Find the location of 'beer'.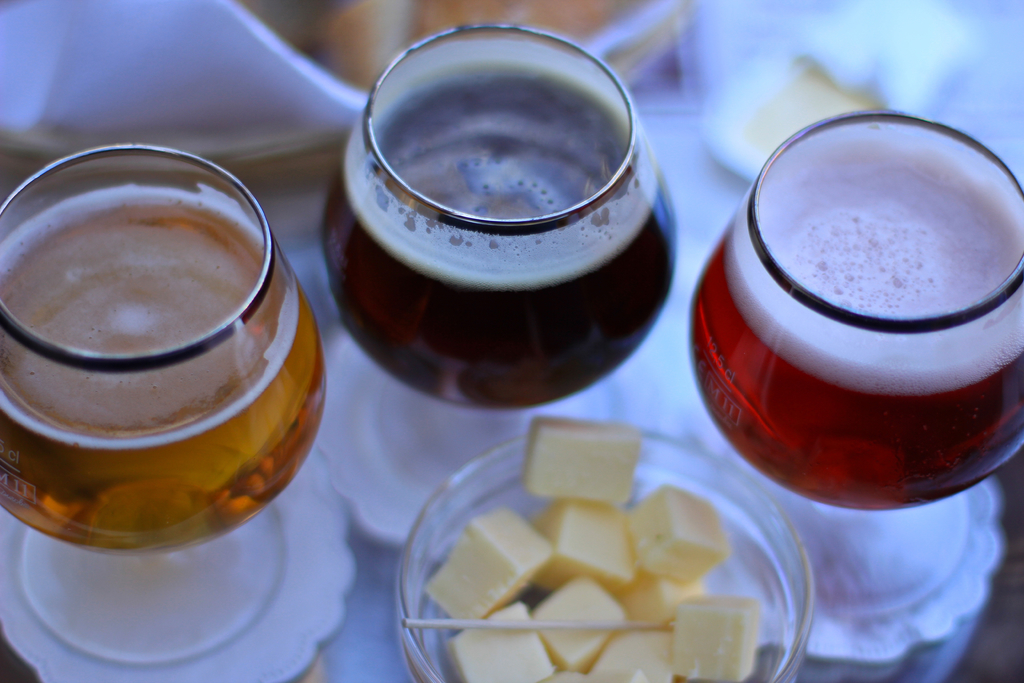
Location: x1=675, y1=93, x2=1023, y2=613.
